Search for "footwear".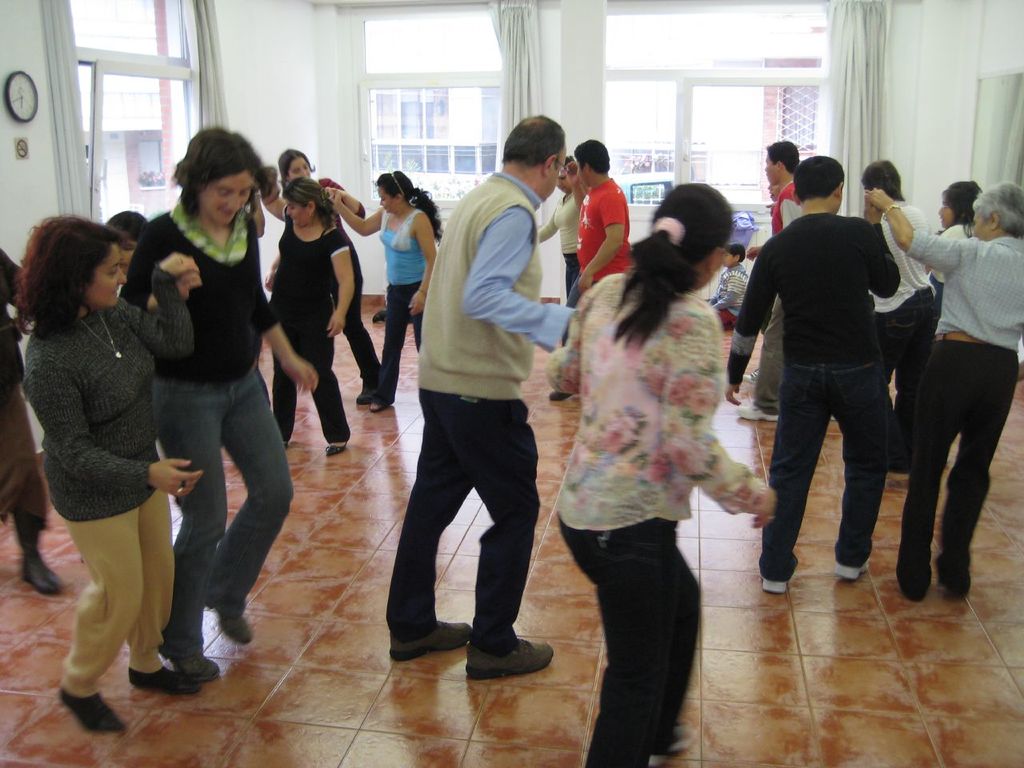
Found at x1=371 y1=392 x2=393 y2=416.
